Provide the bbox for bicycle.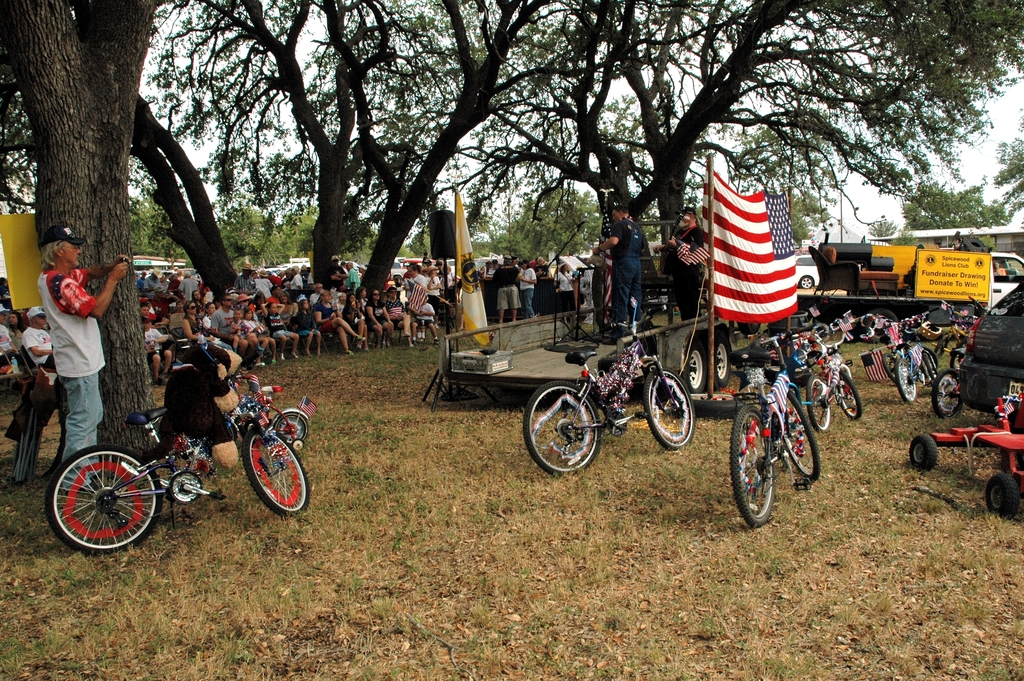
x1=521 y1=299 x2=693 y2=479.
